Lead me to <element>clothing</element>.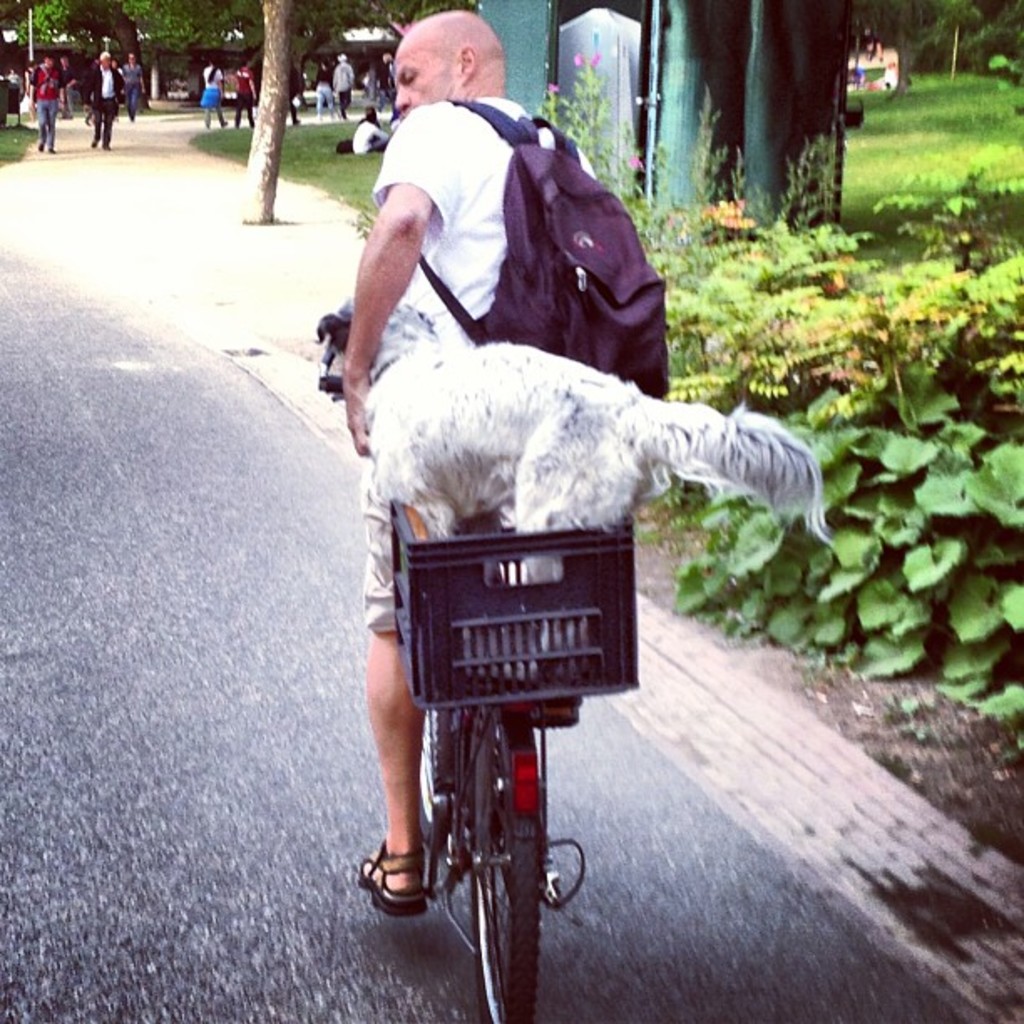
Lead to [33, 65, 72, 154].
